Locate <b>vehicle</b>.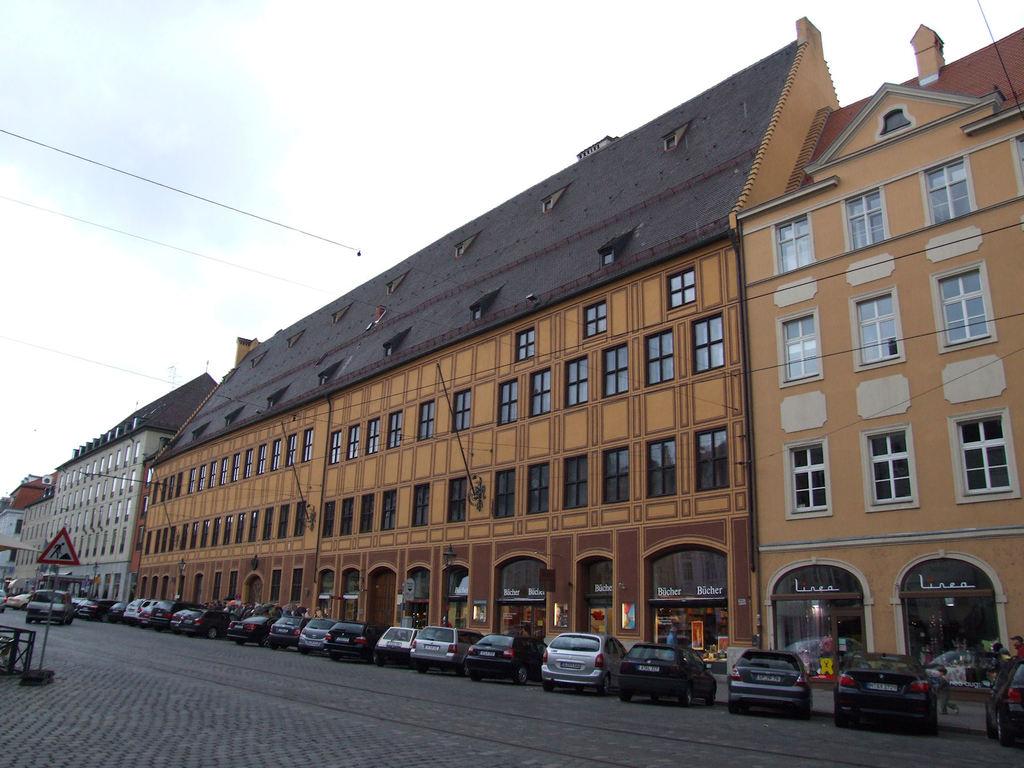
Bounding box: [298,618,336,651].
